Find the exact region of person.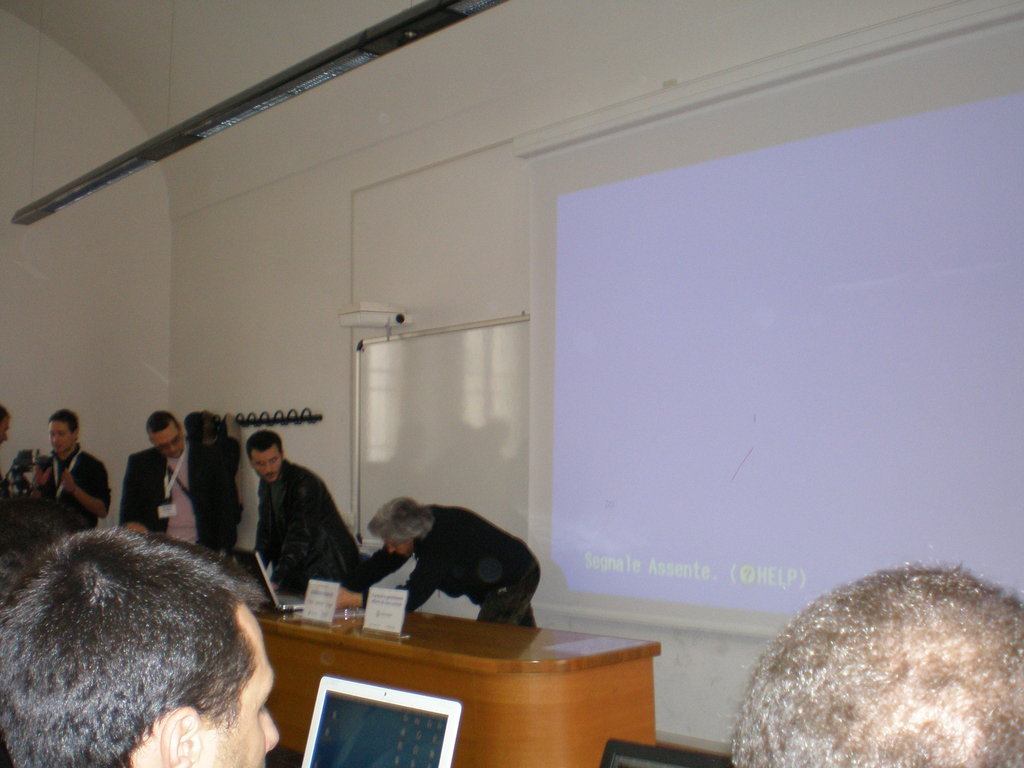
Exact region: bbox=[323, 492, 543, 636].
